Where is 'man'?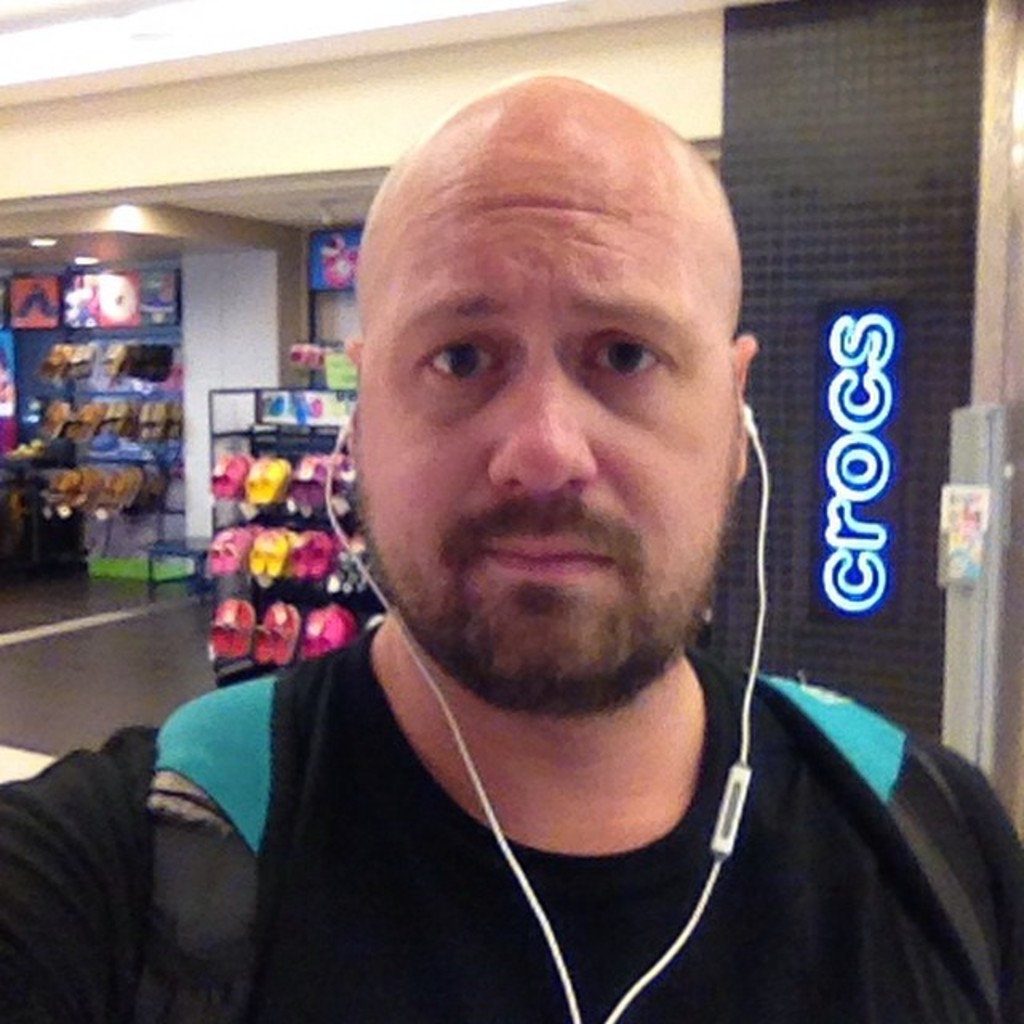
bbox=[0, 69, 1022, 1022].
